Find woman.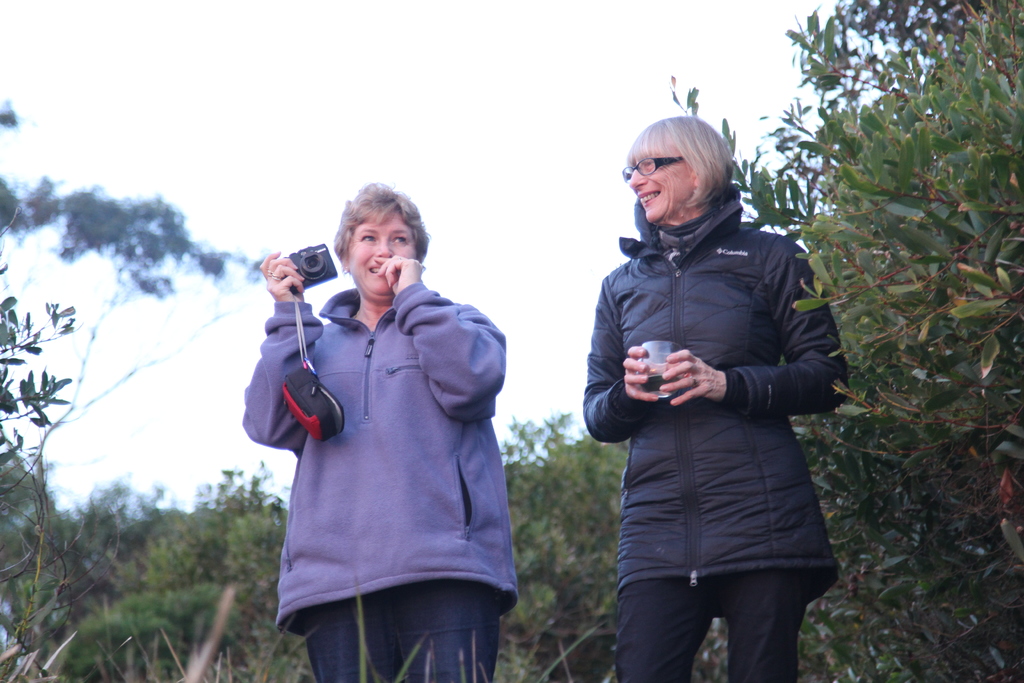
578,109,859,682.
